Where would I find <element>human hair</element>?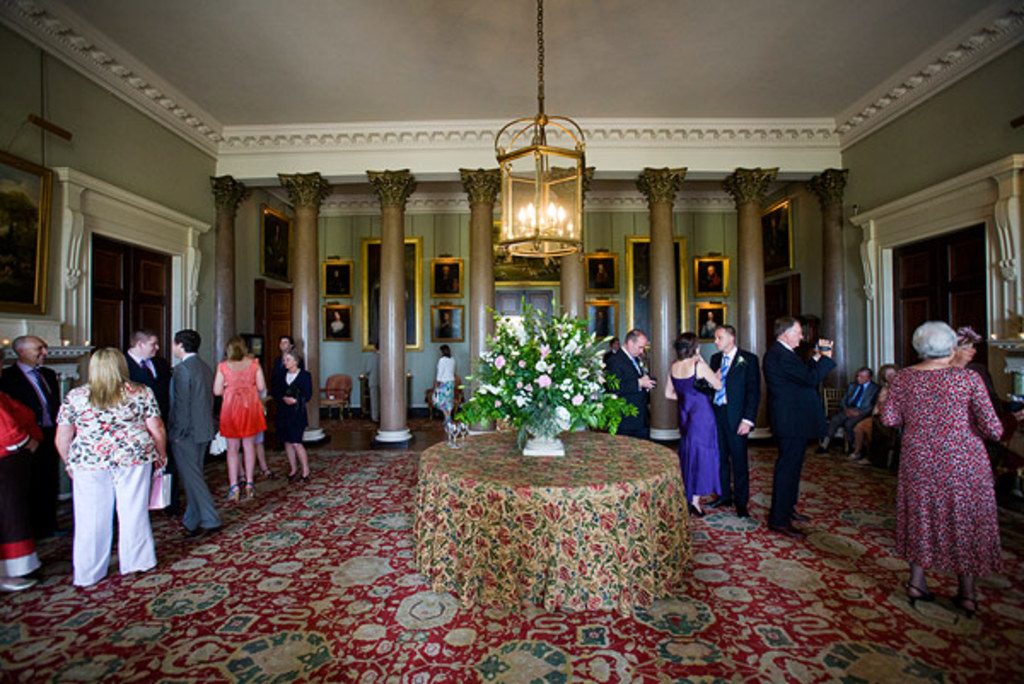
At rect(713, 326, 739, 346).
